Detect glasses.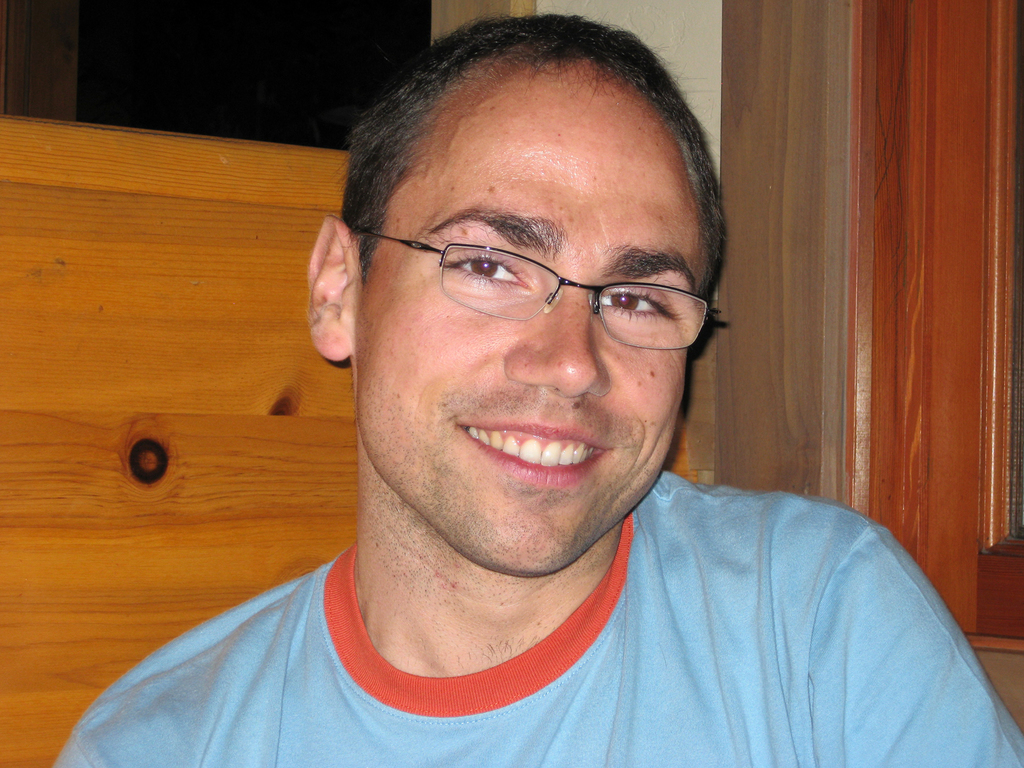
Detected at (350, 223, 726, 354).
